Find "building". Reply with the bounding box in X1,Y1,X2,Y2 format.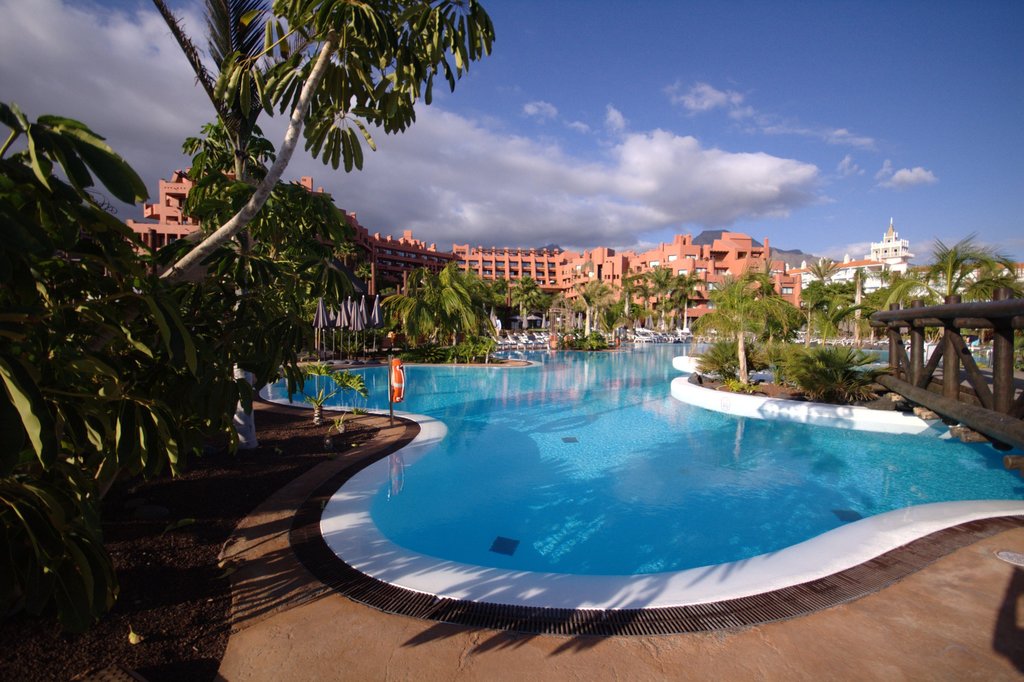
107,167,812,346.
